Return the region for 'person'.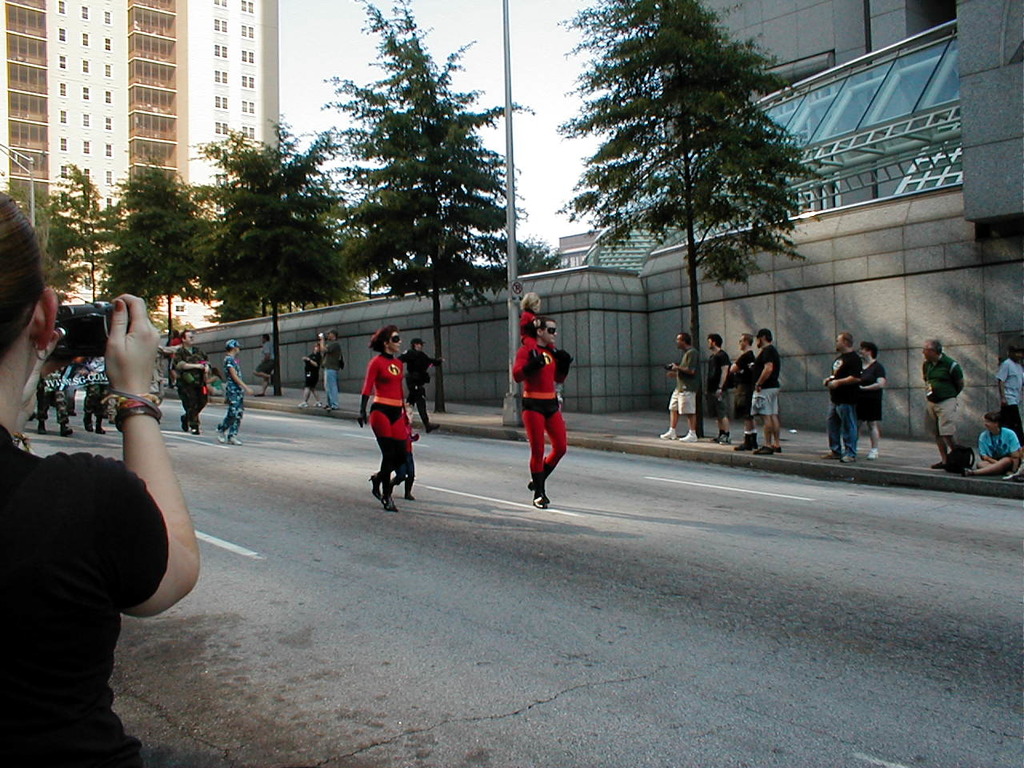
x1=392, y1=344, x2=438, y2=438.
